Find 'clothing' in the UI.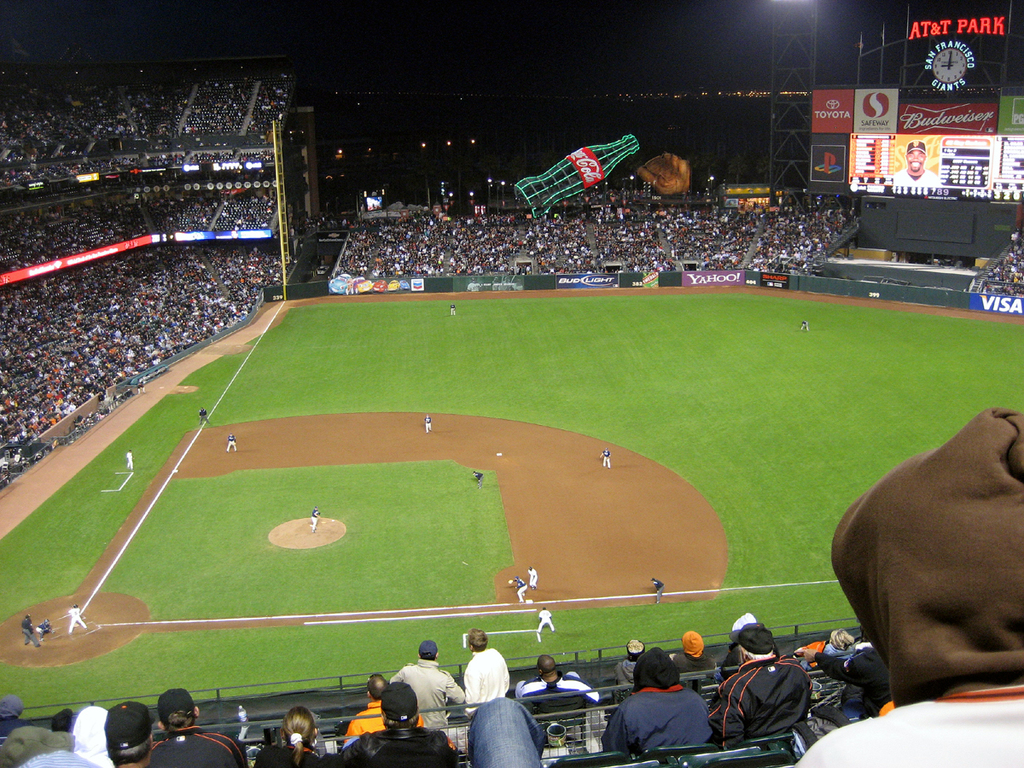
UI element at <bbox>305, 725, 461, 767</bbox>.
